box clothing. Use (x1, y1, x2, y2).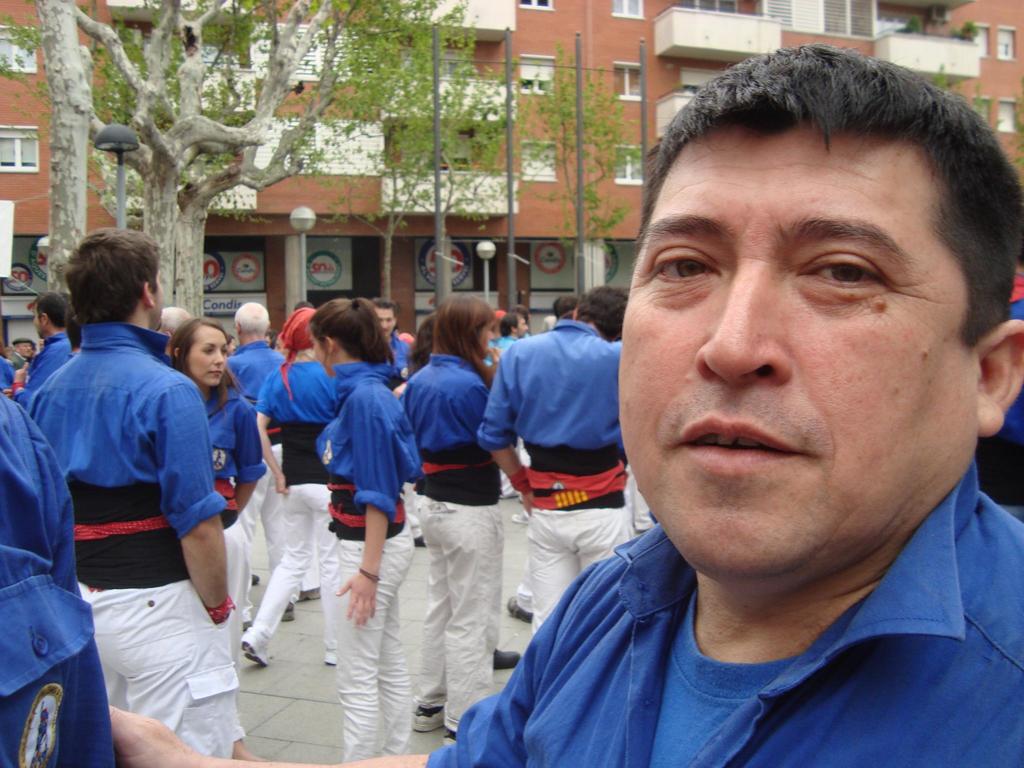
(0, 360, 121, 767).
